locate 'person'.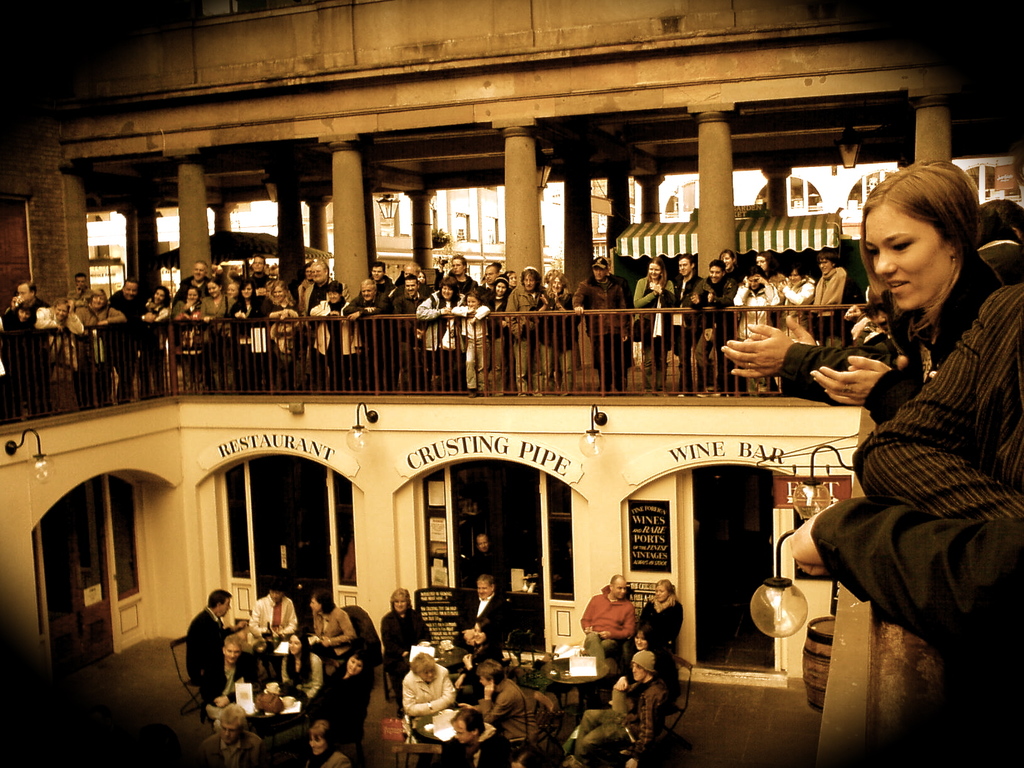
Bounding box: rect(499, 262, 554, 395).
